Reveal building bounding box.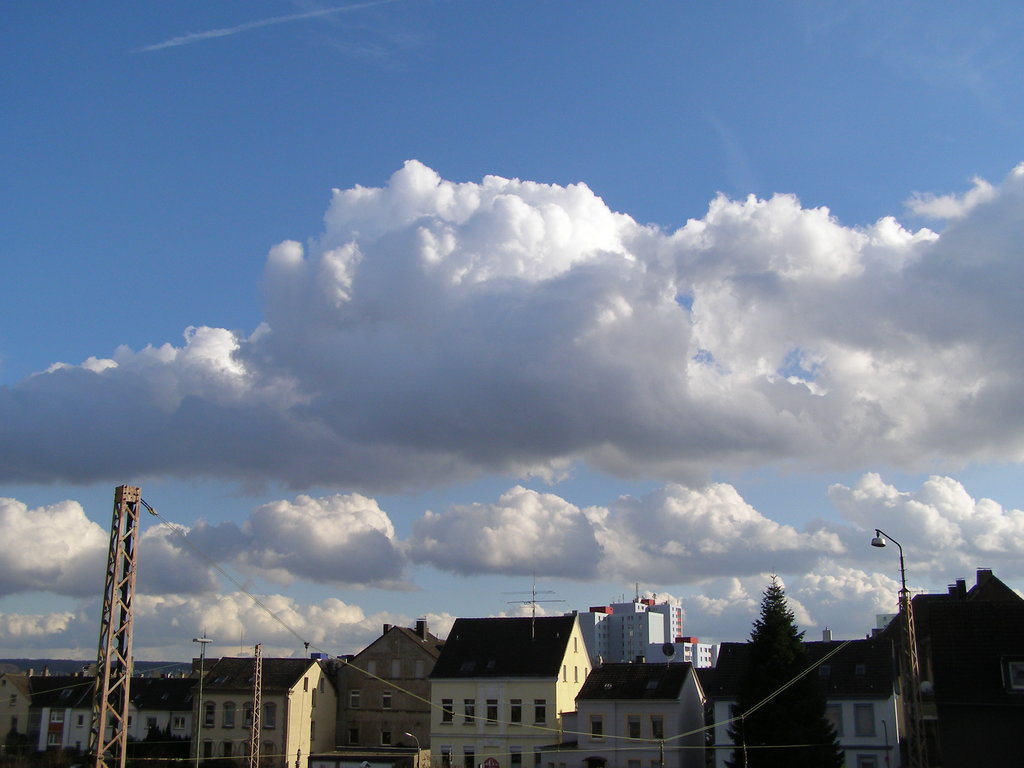
Revealed: {"left": 582, "top": 585, "right": 723, "bottom": 664}.
